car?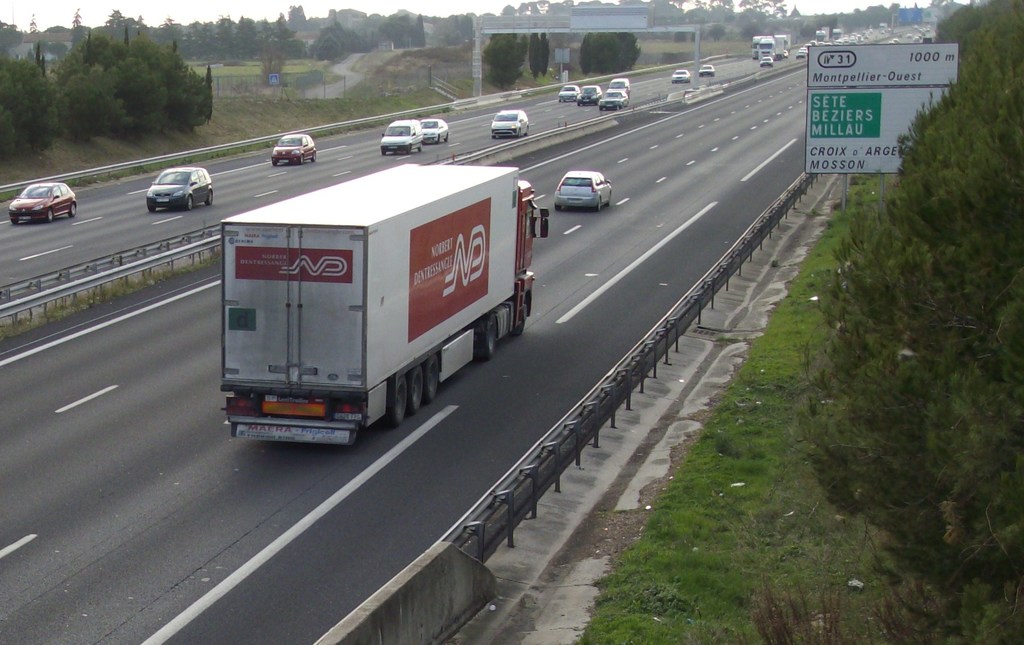
(700,65,716,76)
